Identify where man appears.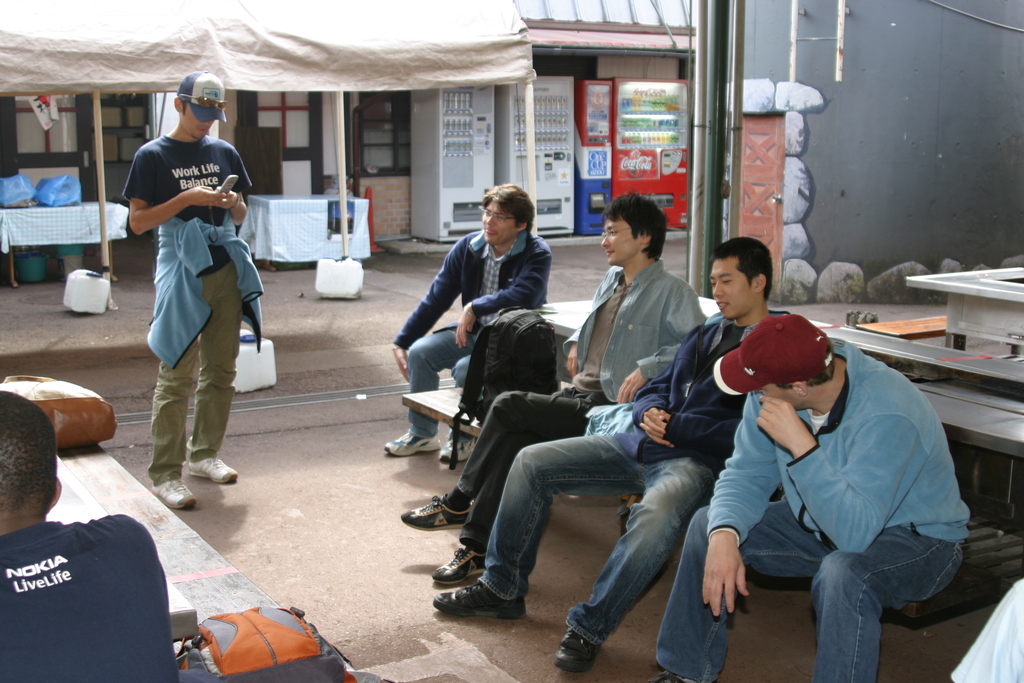
Appears at 380:182:554:463.
